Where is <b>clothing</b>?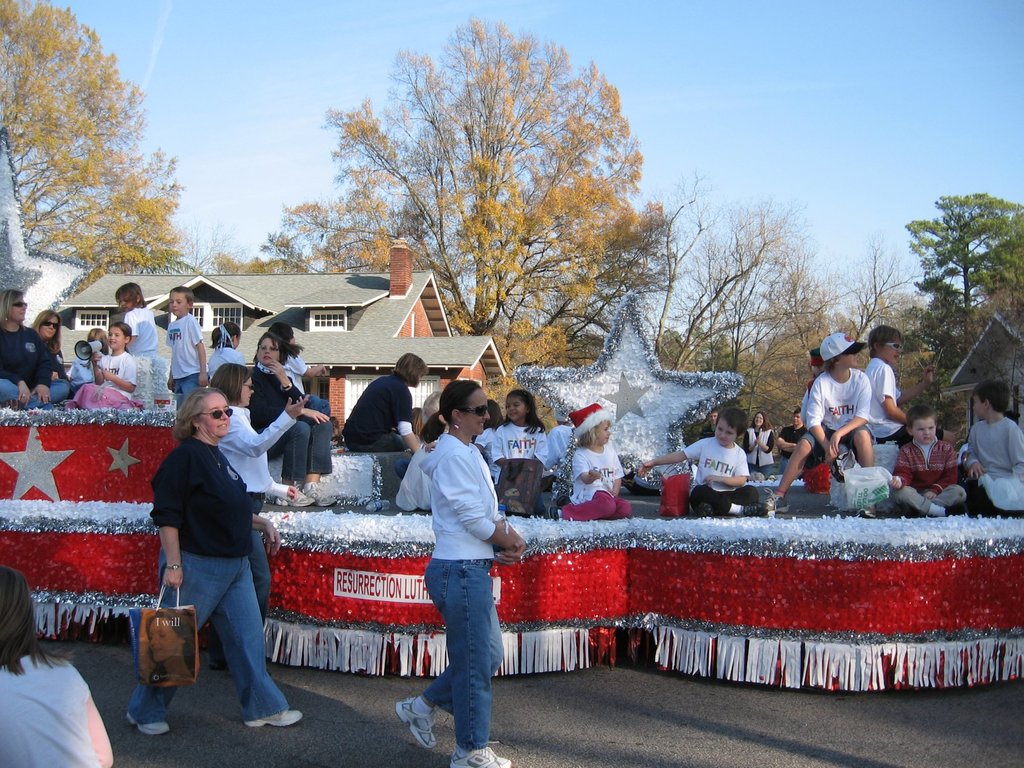
<box>0,653,113,767</box>.
